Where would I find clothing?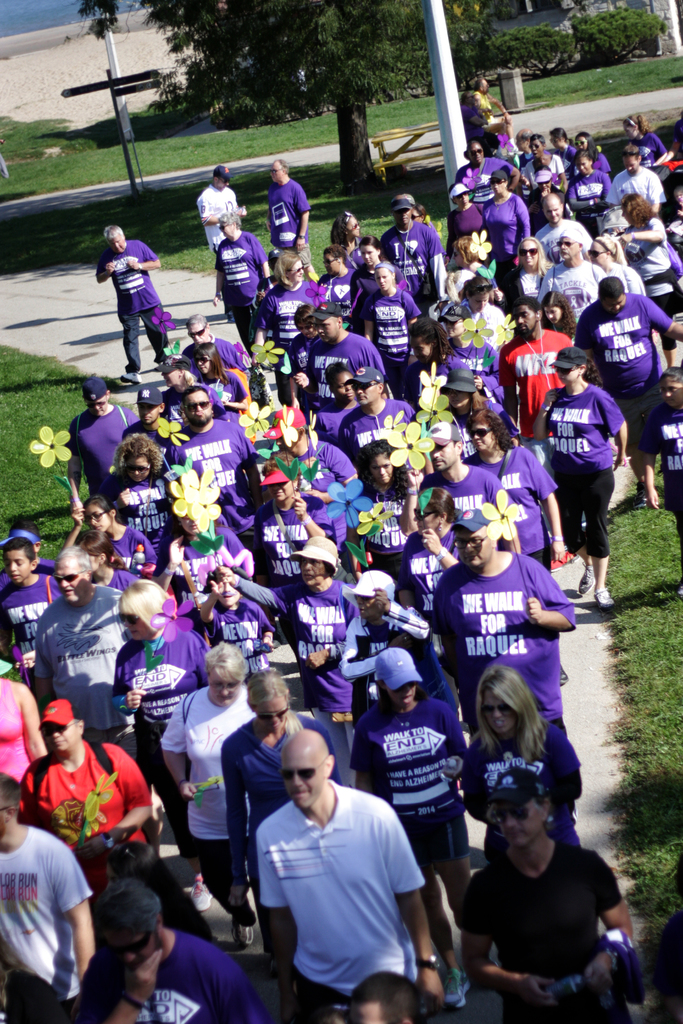
At BBox(204, 185, 237, 250).
